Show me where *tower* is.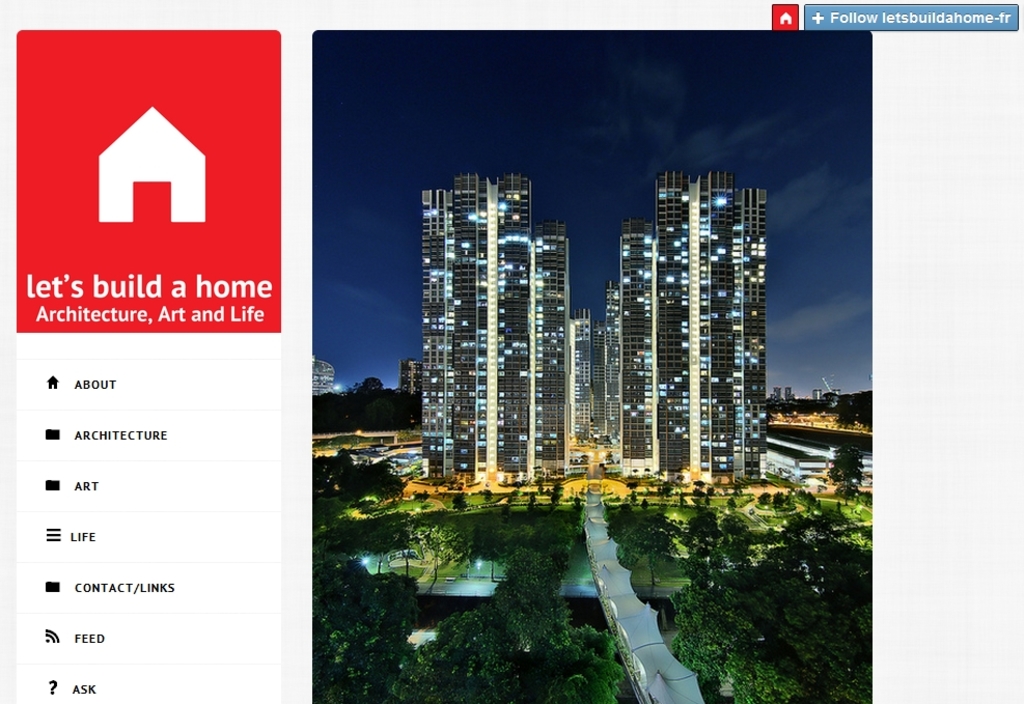
*tower* is at [403, 345, 423, 389].
